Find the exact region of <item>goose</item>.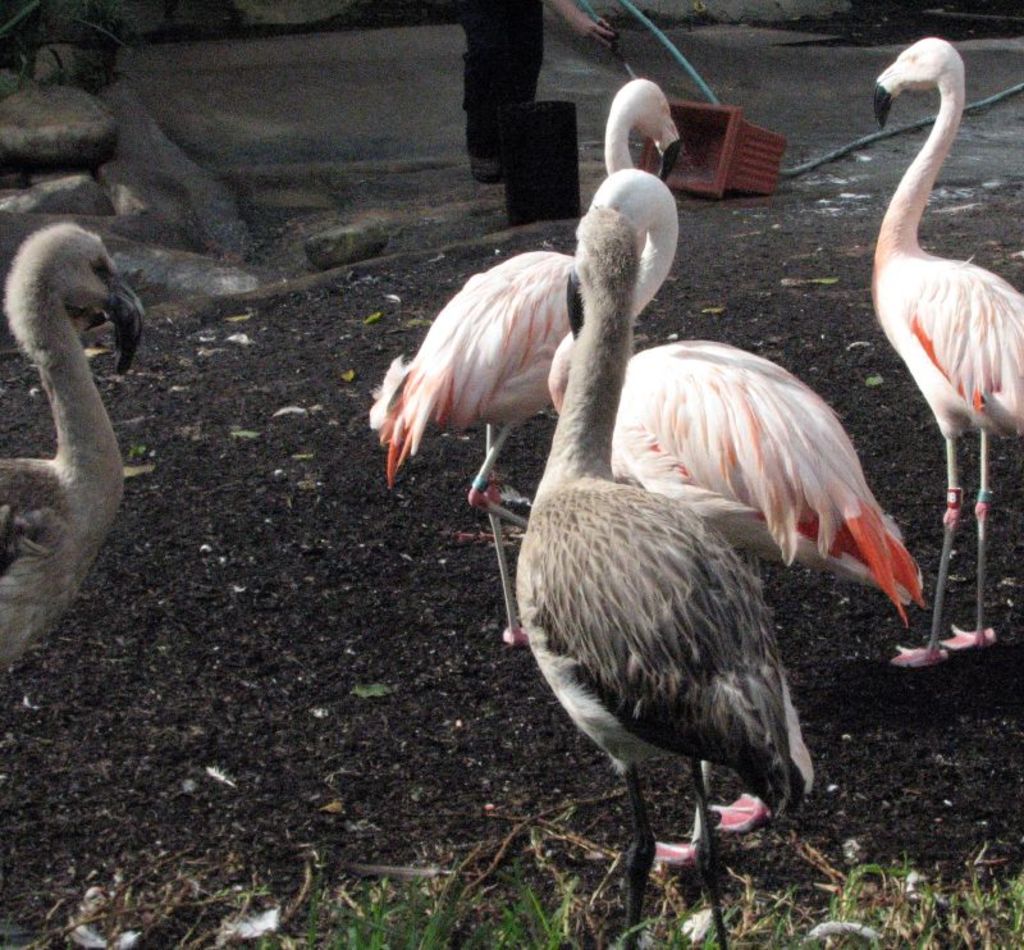
Exact region: 545, 168, 924, 859.
